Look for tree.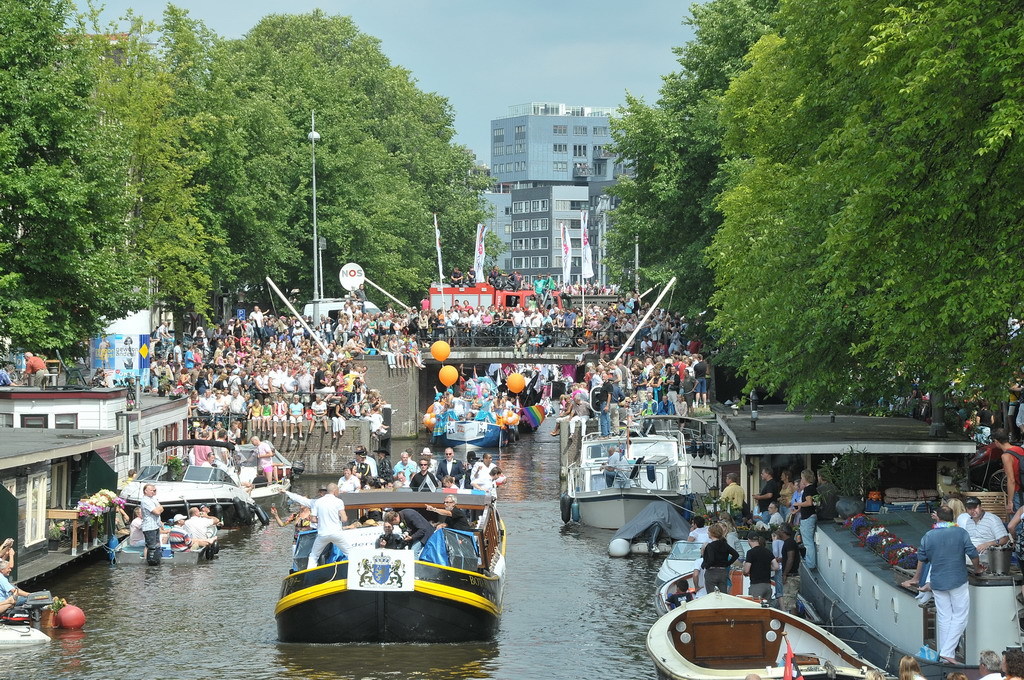
Found: crop(588, 0, 761, 315).
